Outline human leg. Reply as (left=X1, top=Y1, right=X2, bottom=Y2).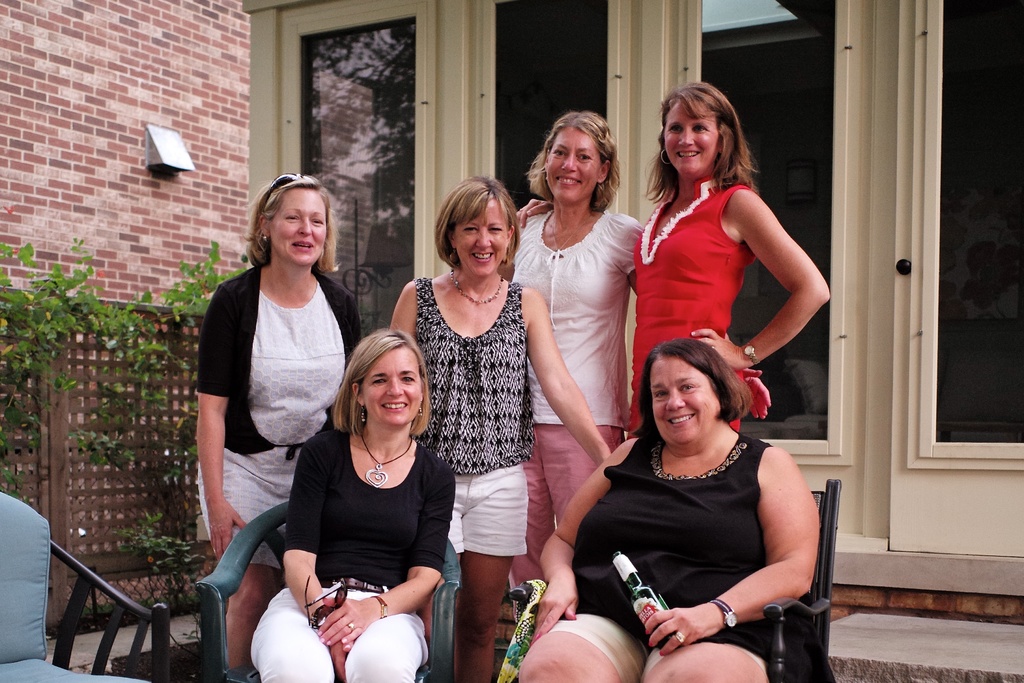
(left=550, top=428, right=623, bottom=524).
